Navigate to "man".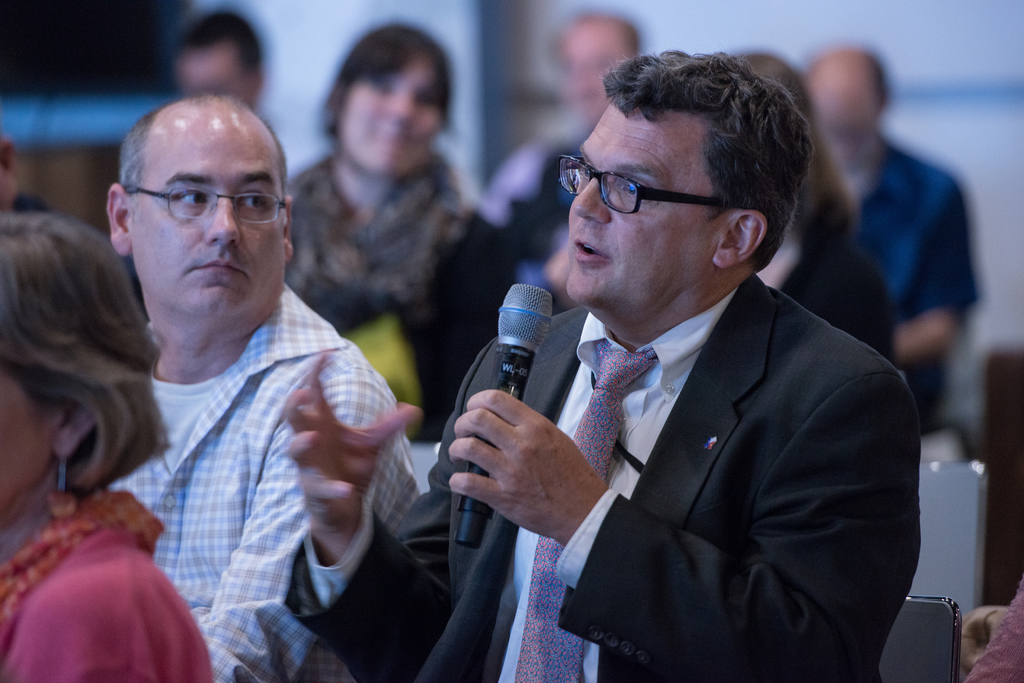
Navigation target: pyautogui.locateOnScreen(495, 7, 650, 225).
